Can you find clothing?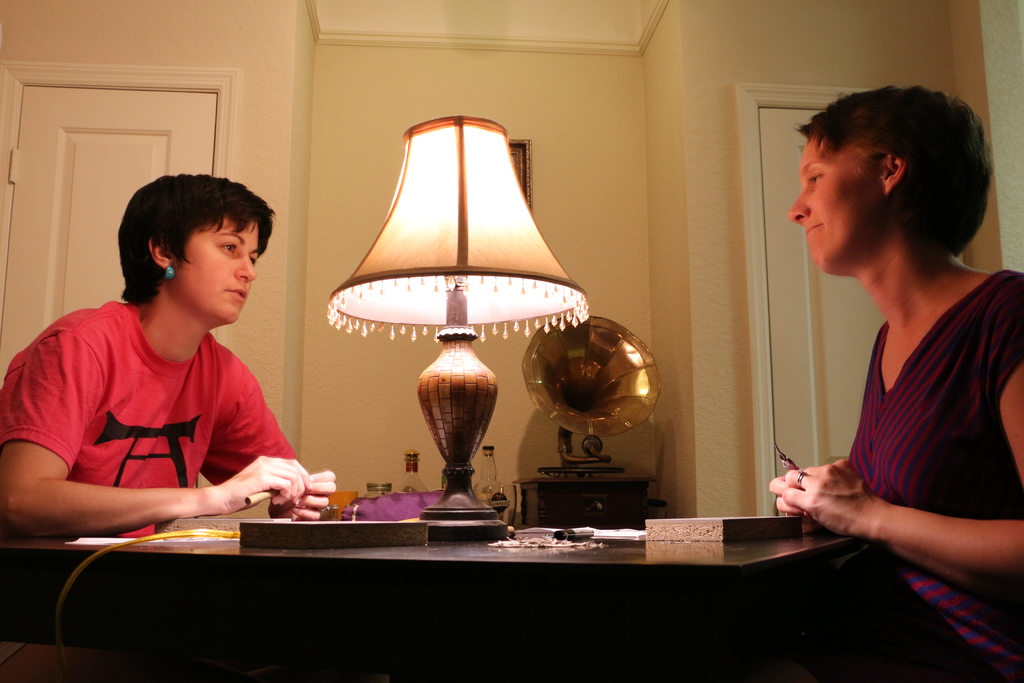
Yes, bounding box: <region>0, 304, 329, 620</region>.
